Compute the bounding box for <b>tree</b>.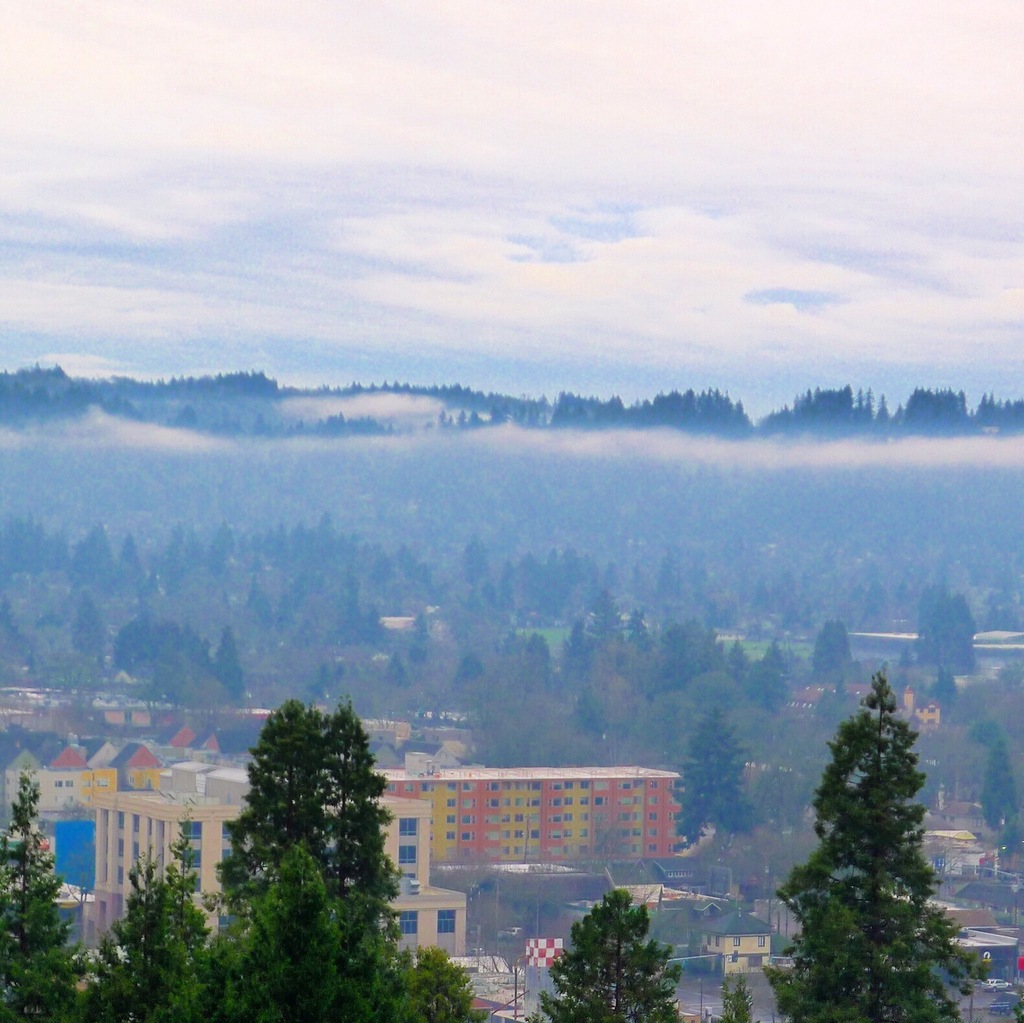
box(764, 676, 995, 1022).
